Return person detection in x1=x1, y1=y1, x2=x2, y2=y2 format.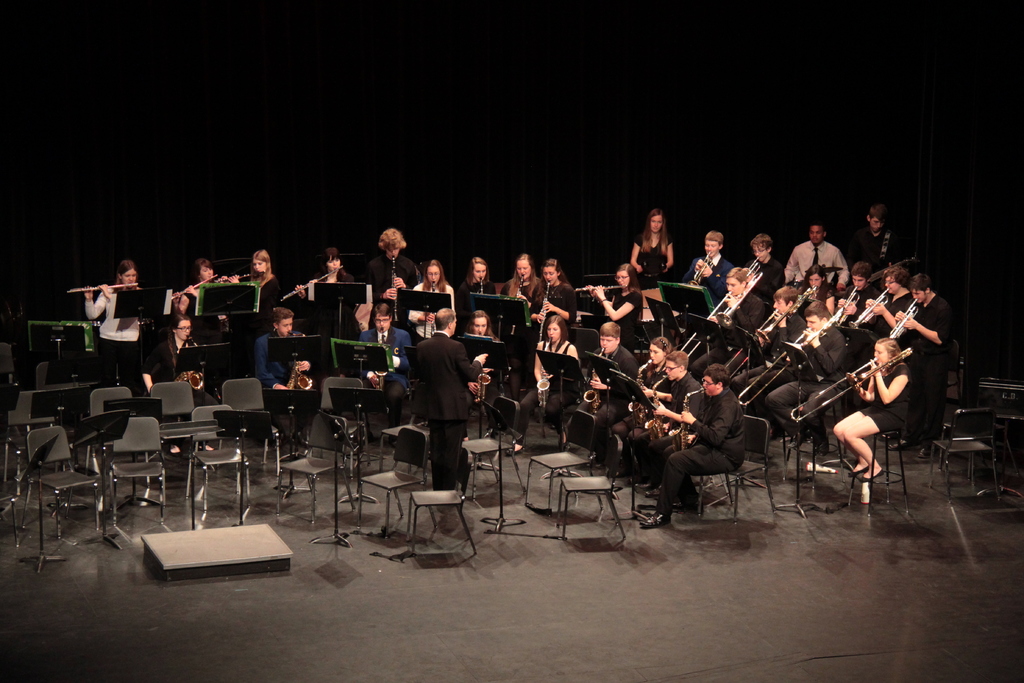
x1=626, y1=352, x2=700, y2=492.
